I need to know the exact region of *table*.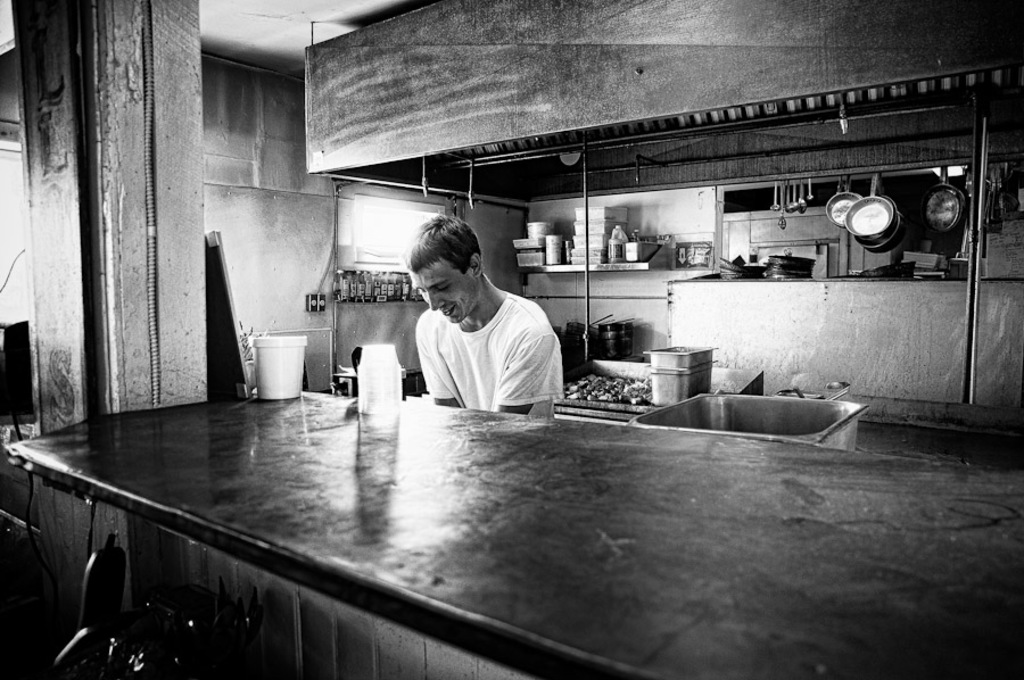
Region: bbox(0, 318, 1023, 633).
